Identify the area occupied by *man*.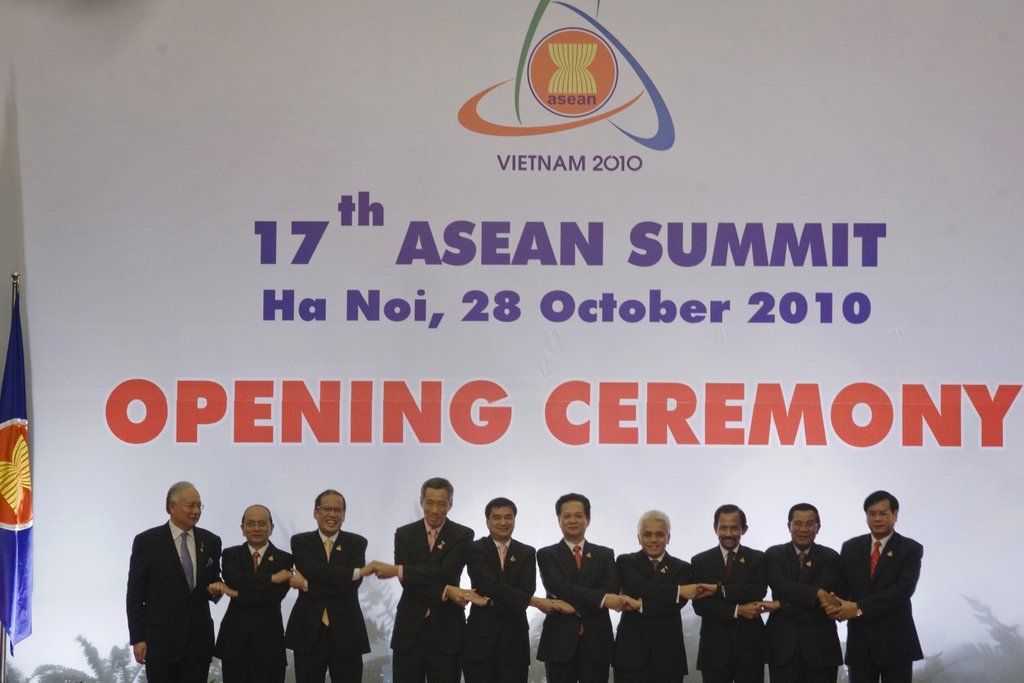
Area: 762/504/842/682.
